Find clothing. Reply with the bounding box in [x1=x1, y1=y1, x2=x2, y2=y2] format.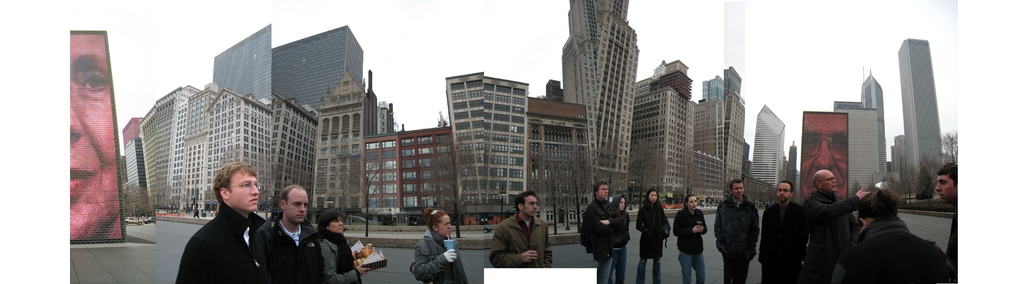
[x1=408, y1=213, x2=465, y2=283].
